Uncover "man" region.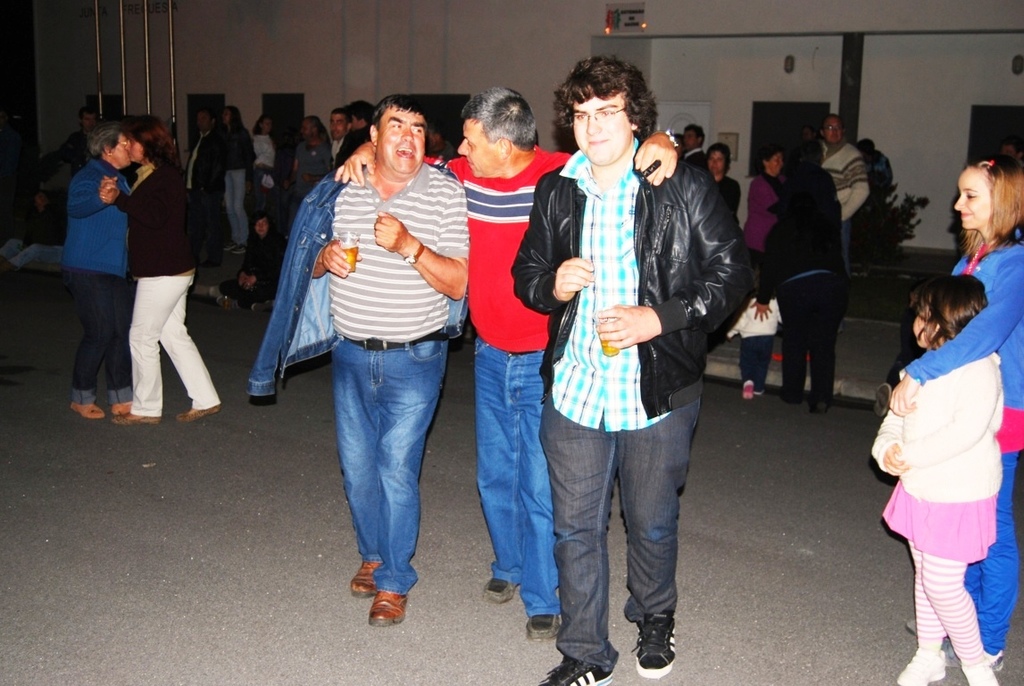
Uncovered: rect(185, 114, 235, 280).
